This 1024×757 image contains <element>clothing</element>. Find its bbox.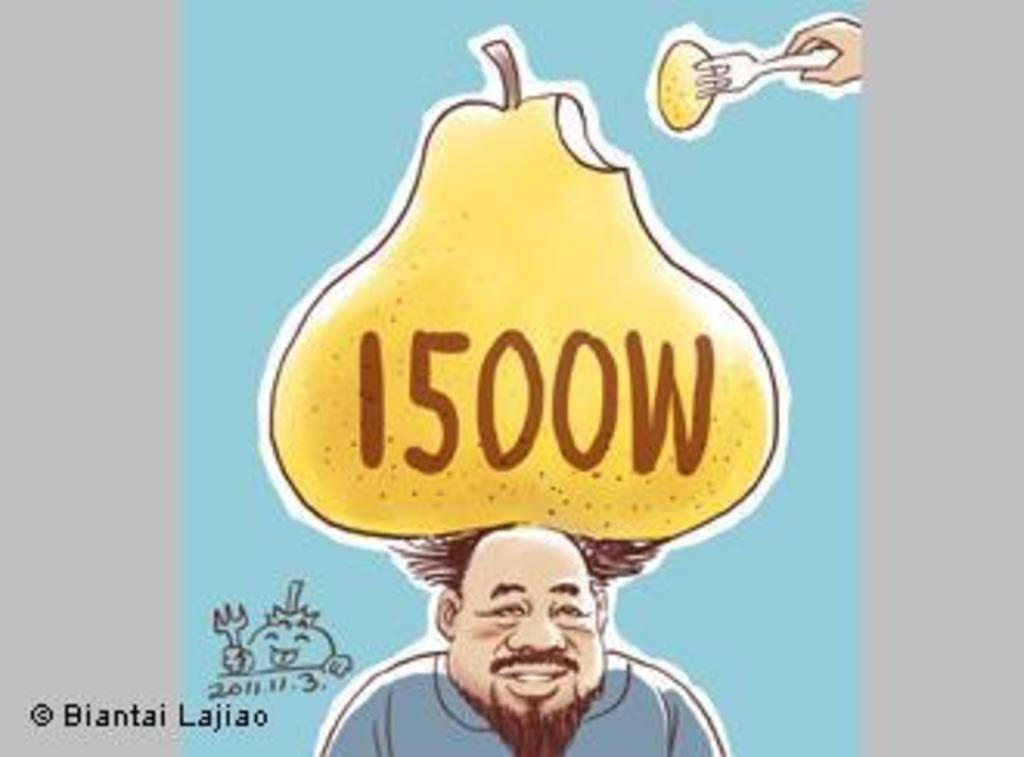
{"x1": 323, "y1": 642, "x2": 729, "y2": 754}.
